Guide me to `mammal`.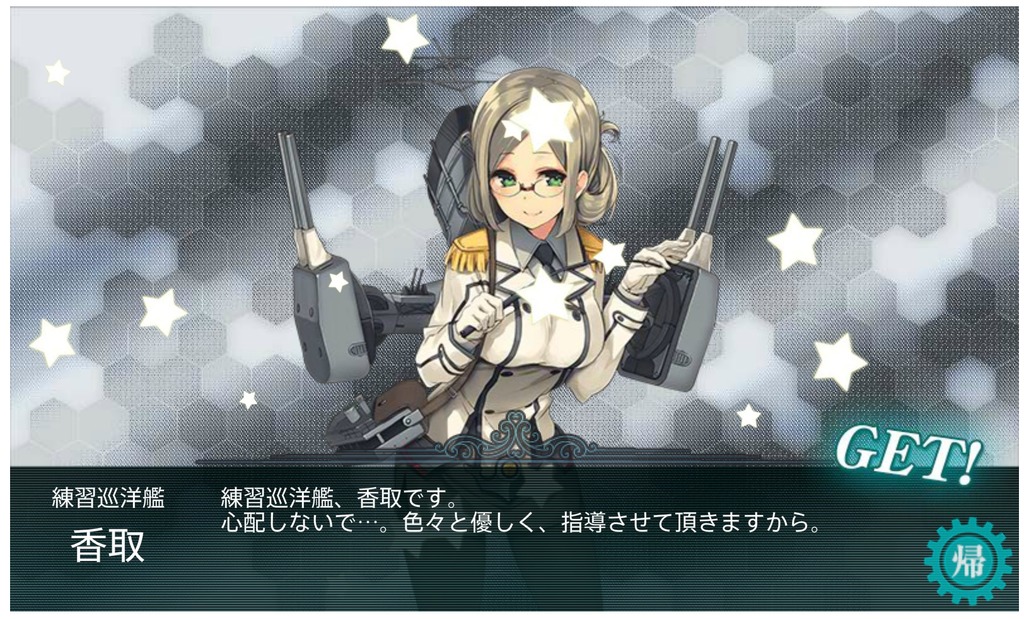
Guidance: [388, 62, 660, 437].
